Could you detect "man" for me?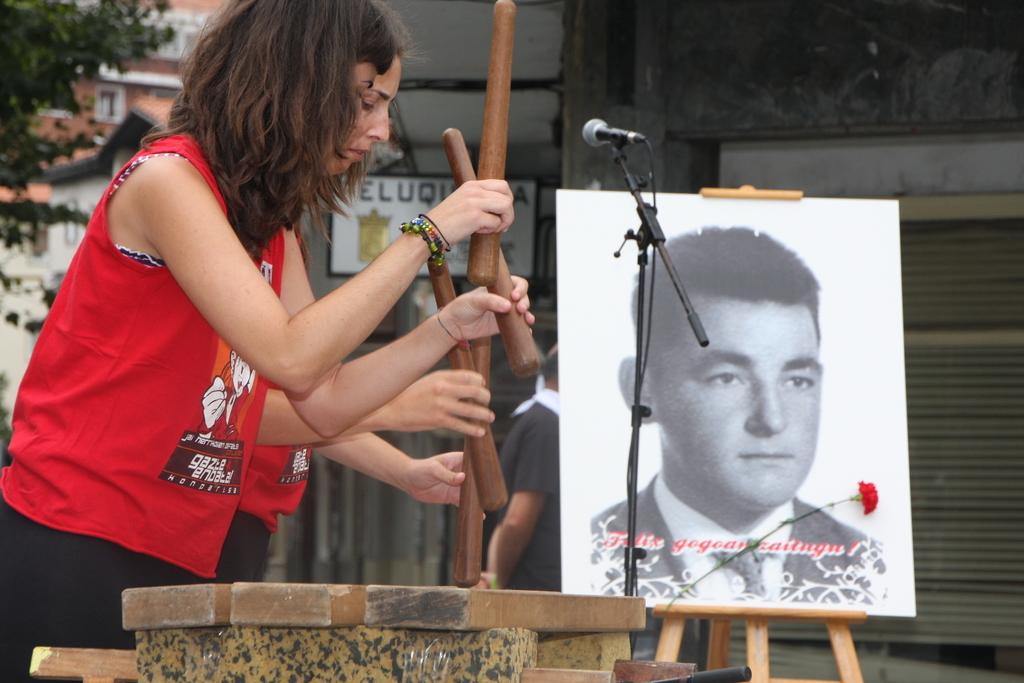
Detection result: {"left": 483, "top": 338, "right": 562, "bottom": 589}.
